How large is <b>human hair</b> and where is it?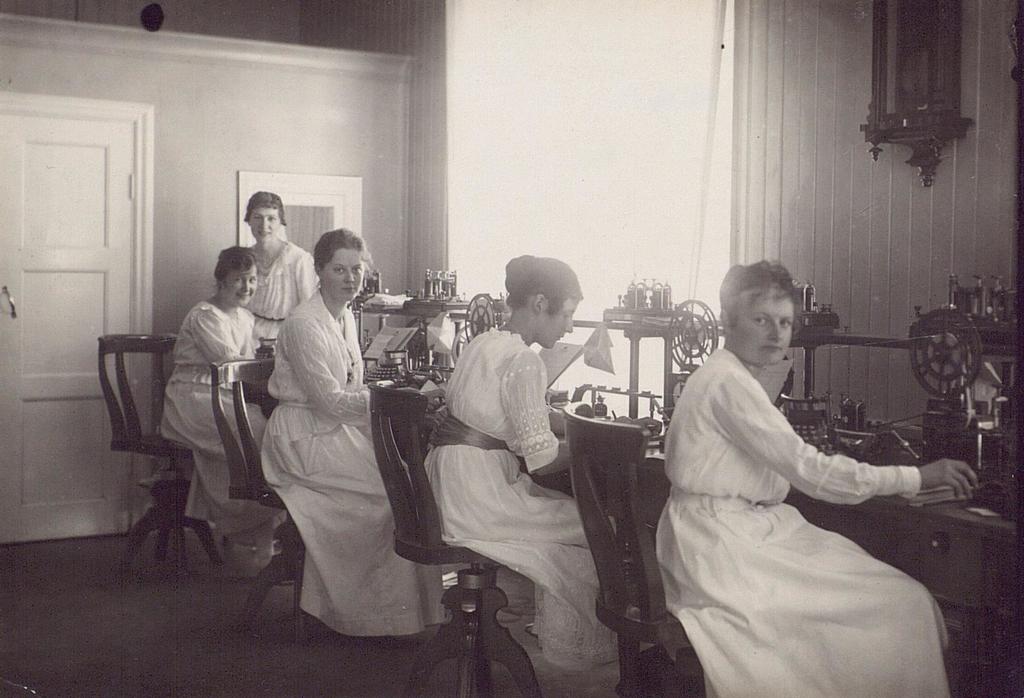
Bounding box: x1=501 y1=250 x2=580 y2=313.
